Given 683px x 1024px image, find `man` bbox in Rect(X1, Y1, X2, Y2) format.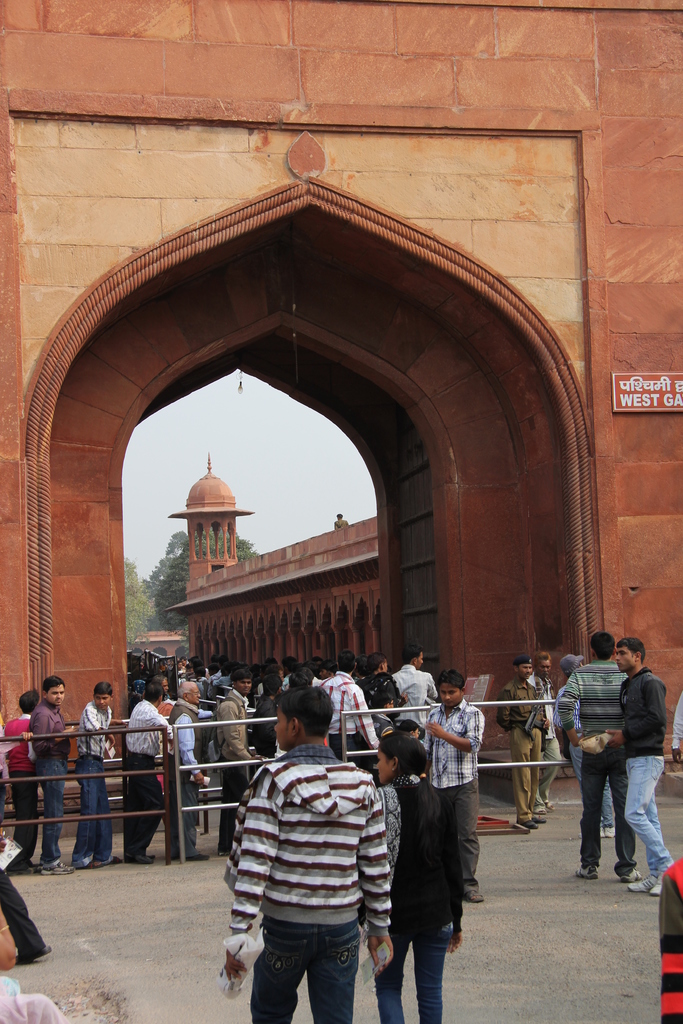
Rect(555, 657, 620, 832).
